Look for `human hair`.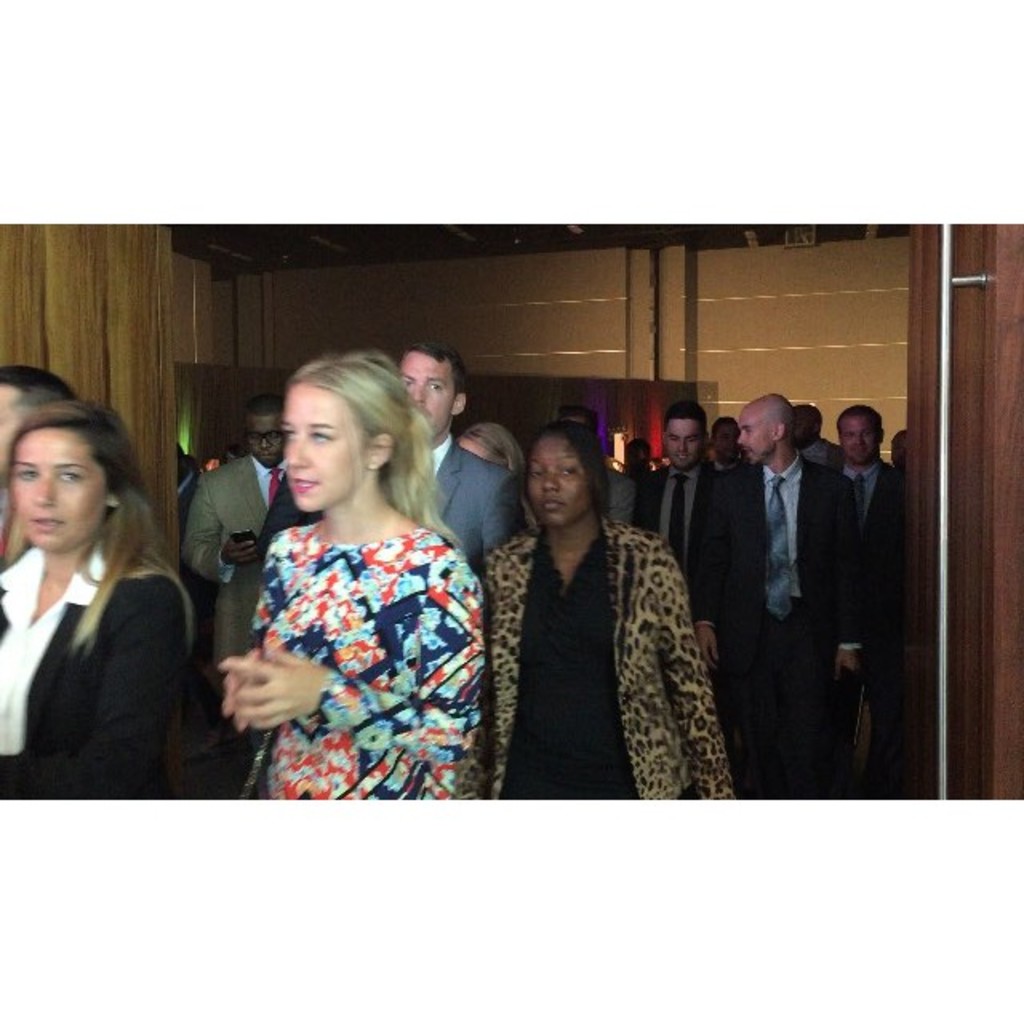
Found: rect(458, 424, 526, 467).
